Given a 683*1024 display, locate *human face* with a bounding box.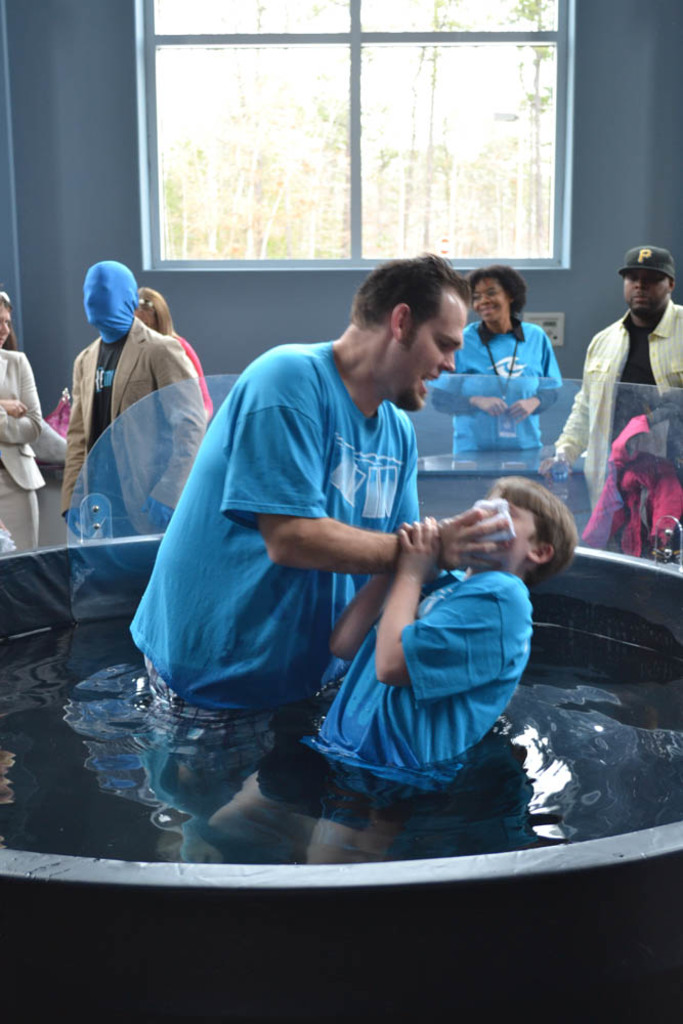
Located: left=628, top=267, right=668, bottom=318.
